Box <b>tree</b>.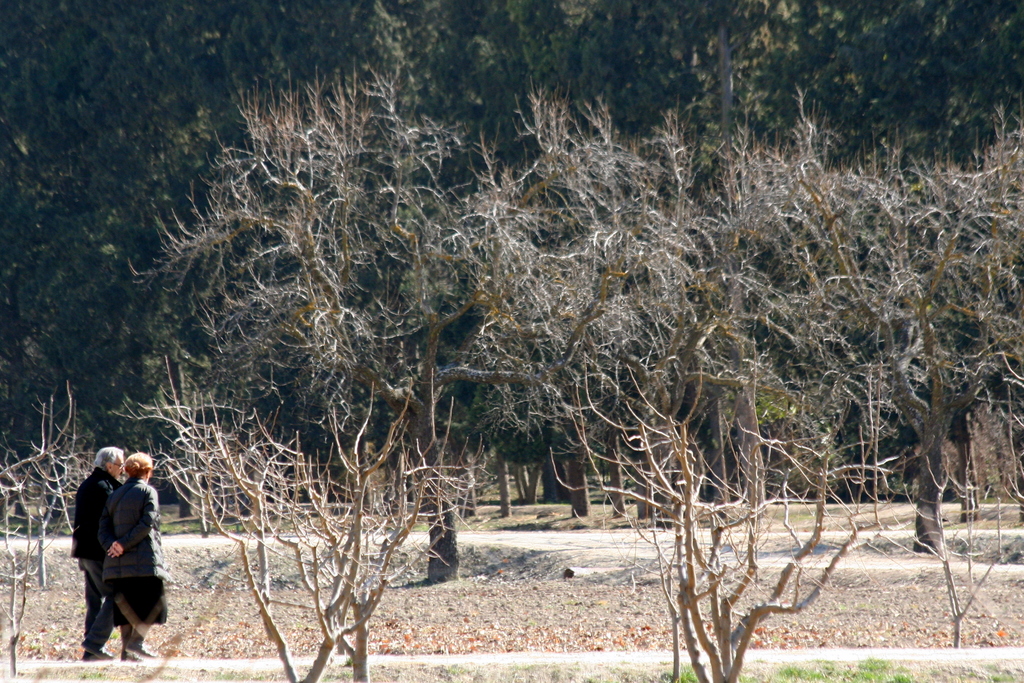
(283, 402, 463, 675).
